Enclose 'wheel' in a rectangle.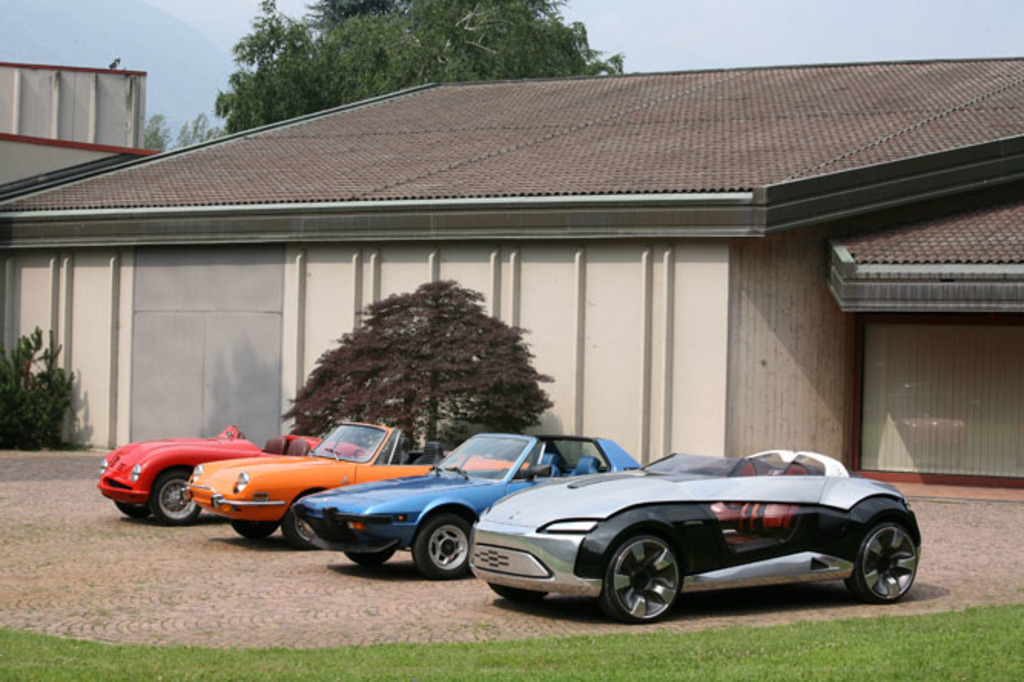
select_region(284, 512, 315, 547).
